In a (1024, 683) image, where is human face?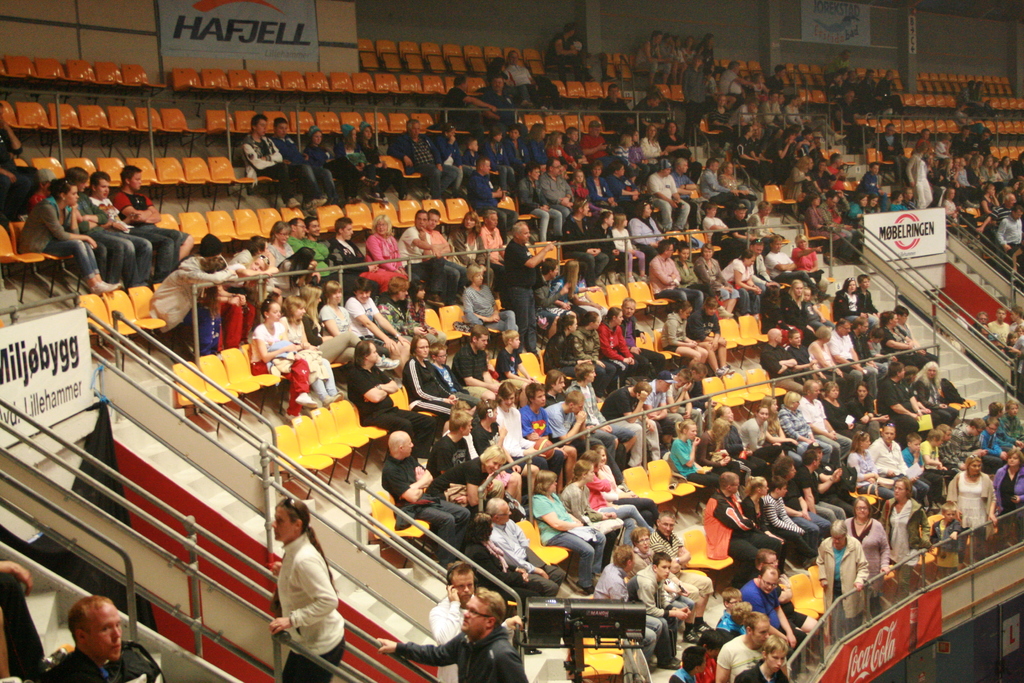
bbox=(945, 431, 951, 441).
